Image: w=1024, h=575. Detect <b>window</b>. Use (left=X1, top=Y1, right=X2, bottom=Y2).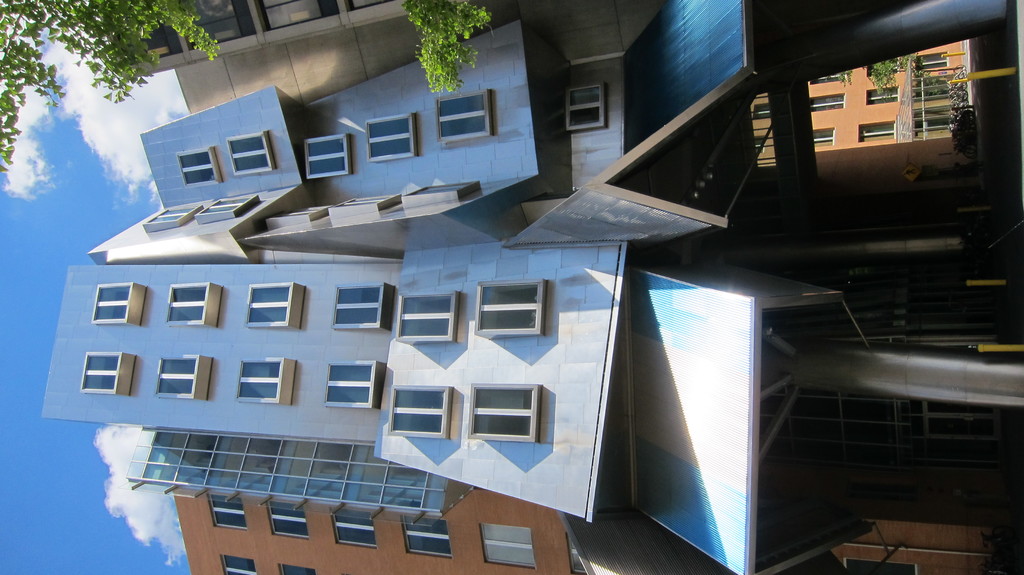
(left=467, top=383, right=542, bottom=441).
